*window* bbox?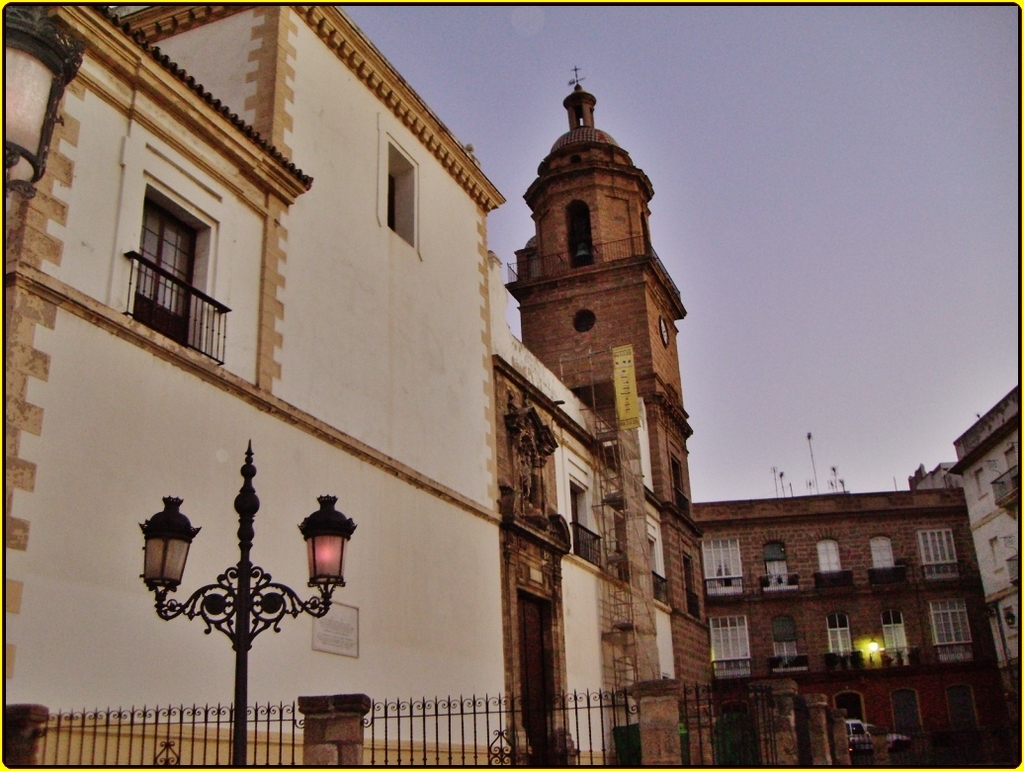
detection(714, 618, 752, 679)
